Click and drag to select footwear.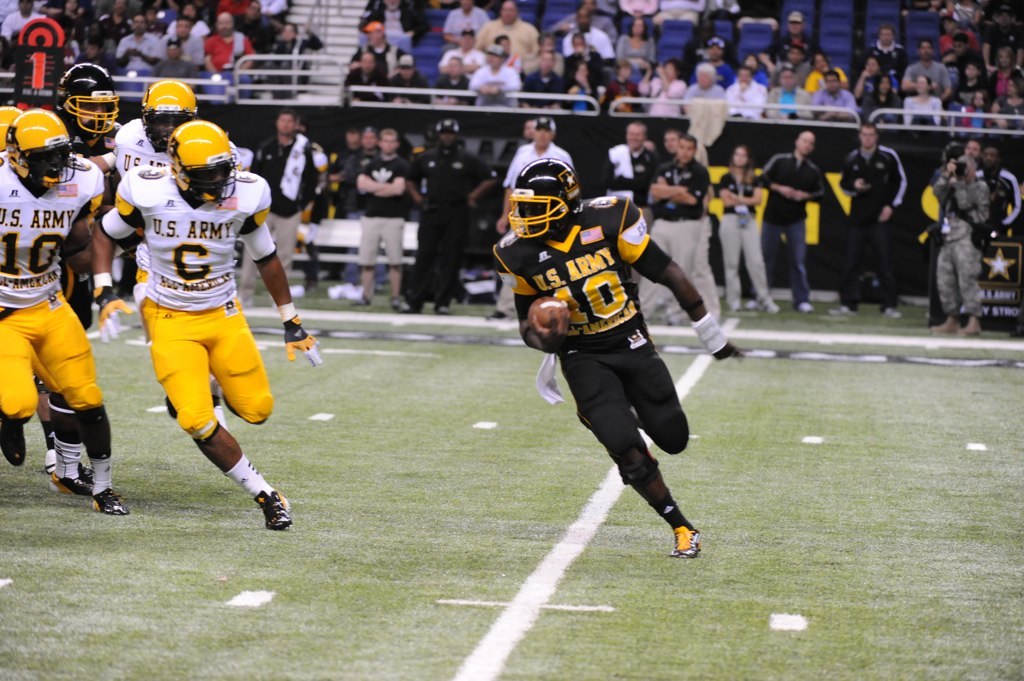
Selection: [878,309,901,318].
